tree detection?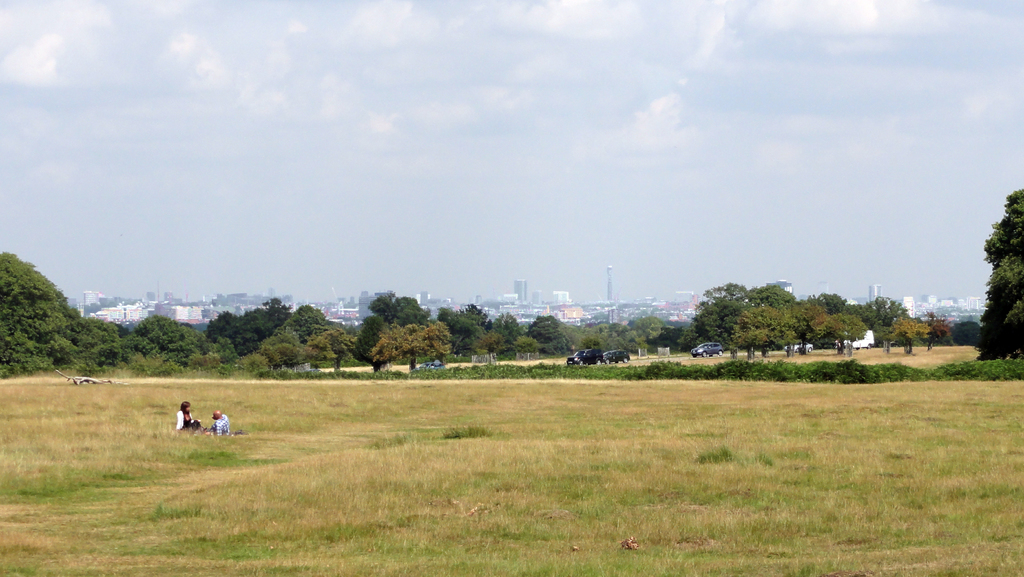
[left=667, top=318, right=694, bottom=327]
